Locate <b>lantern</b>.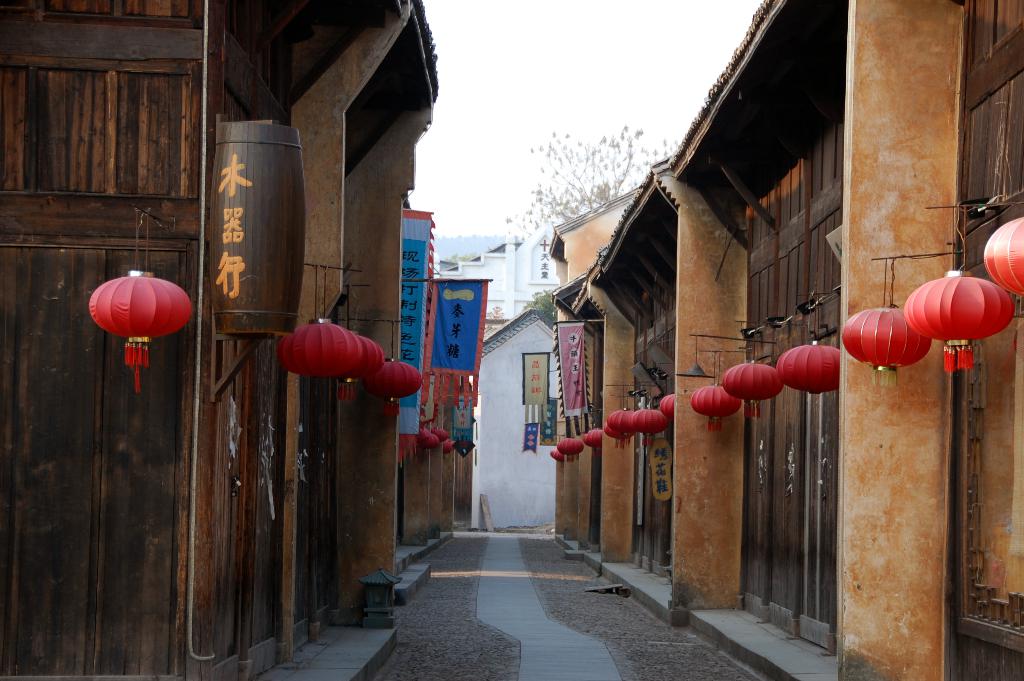
Bounding box: box(905, 267, 1012, 372).
